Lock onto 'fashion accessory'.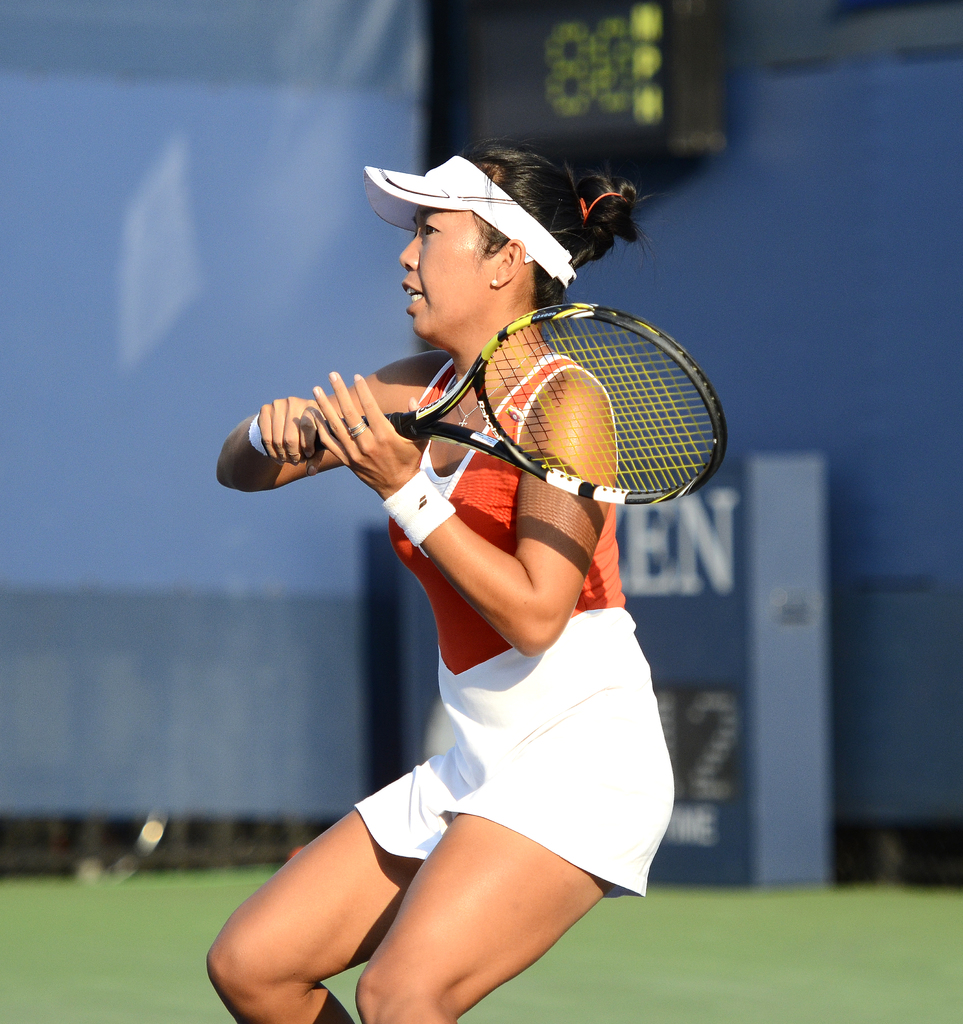
Locked: [348, 421, 371, 442].
